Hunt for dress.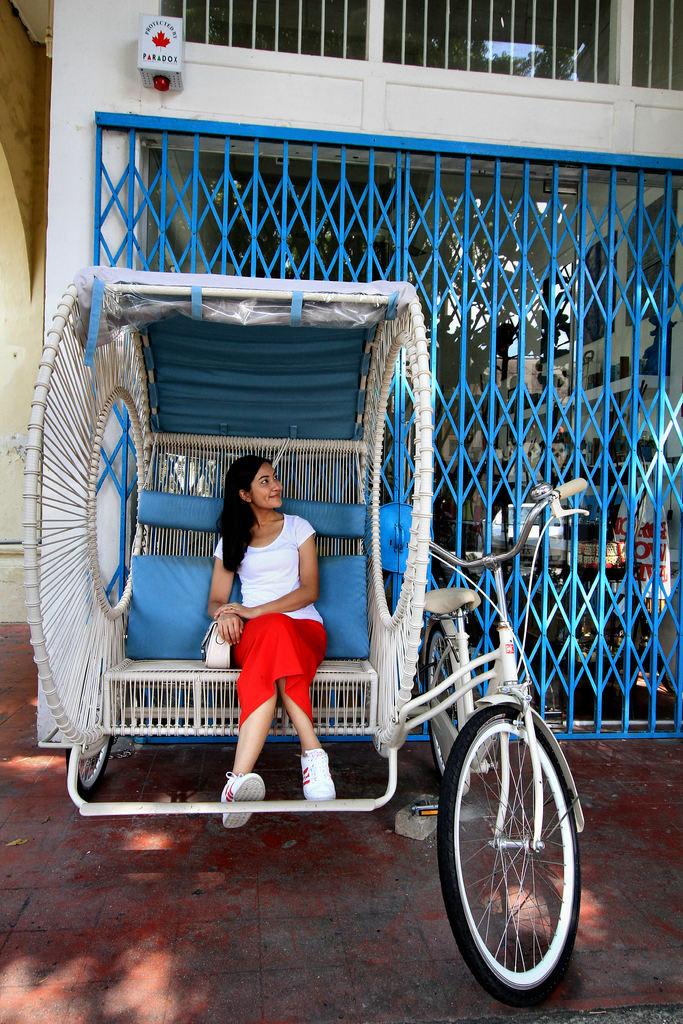
Hunted down at 211, 511, 318, 733.
